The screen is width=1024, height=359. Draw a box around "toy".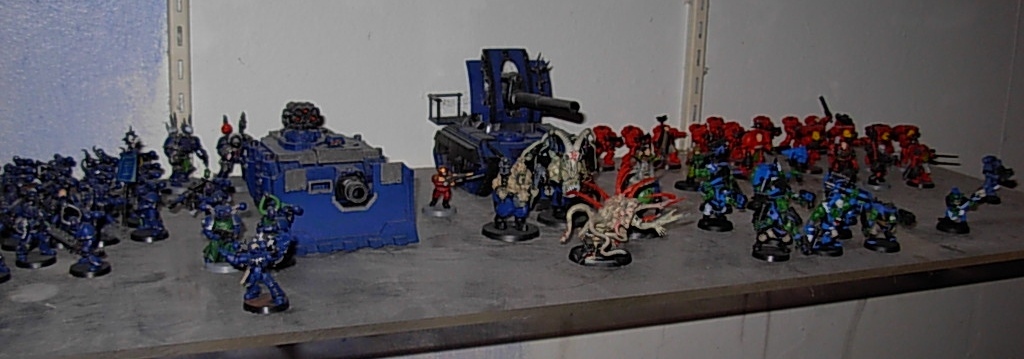
93/178/123/228.
